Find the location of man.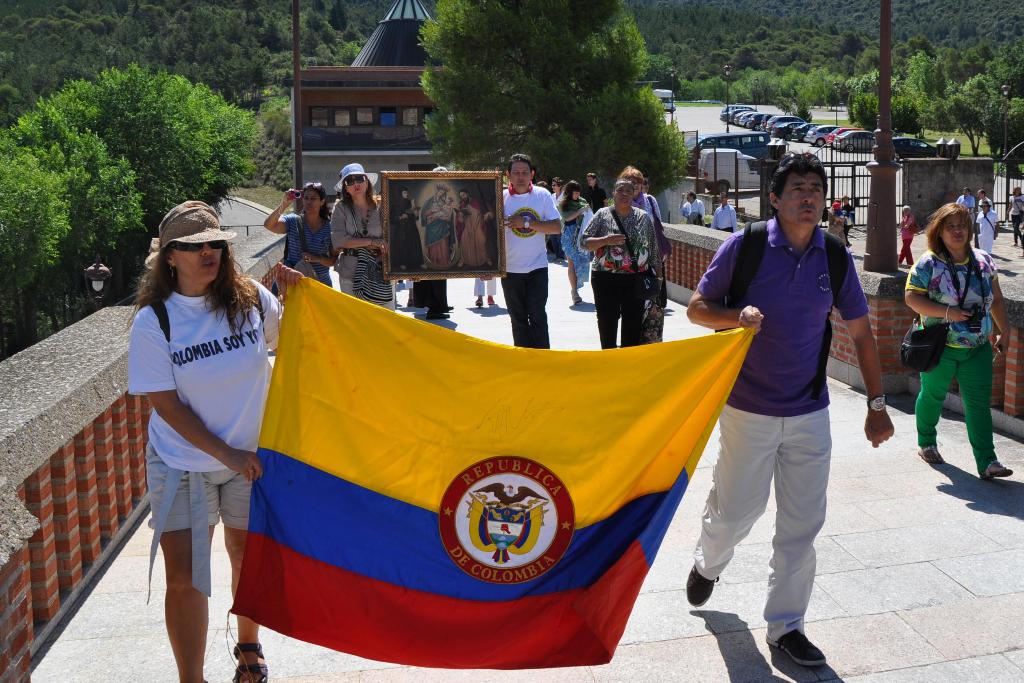
Location: left=973, top=190, right=993, bottom=213.
